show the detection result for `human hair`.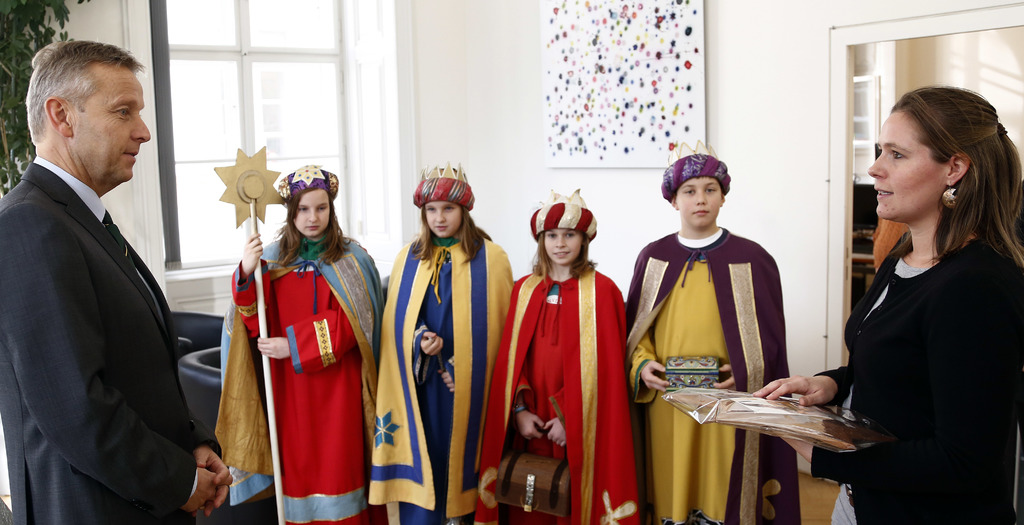
(275, 191, 352, 267).
